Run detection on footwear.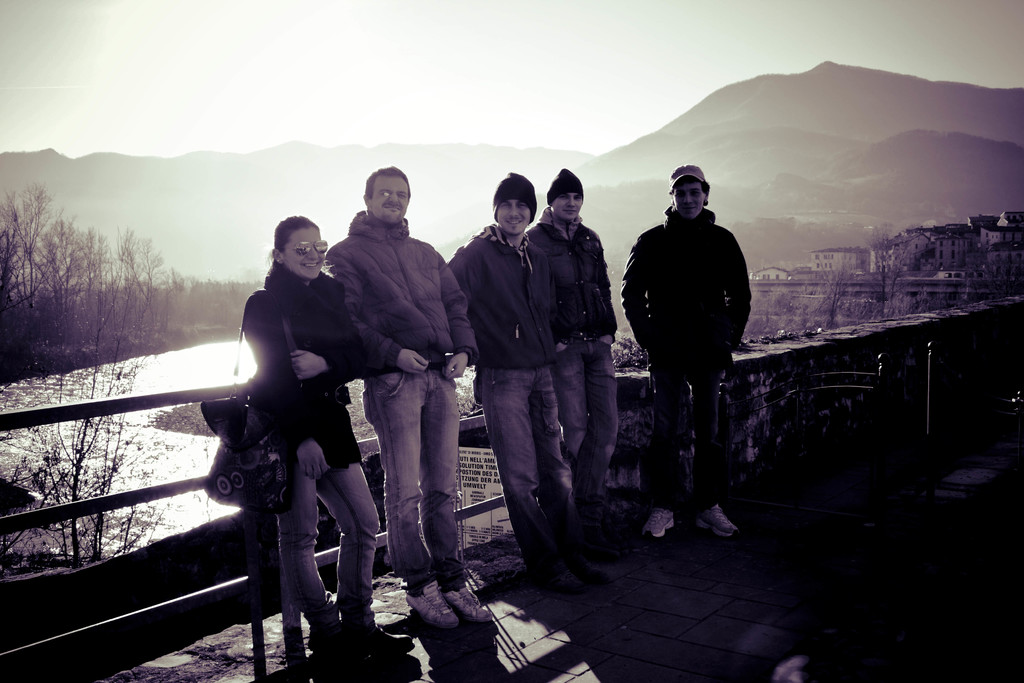
Result: (x1=303, y1=620, x2=371, y2=668).
